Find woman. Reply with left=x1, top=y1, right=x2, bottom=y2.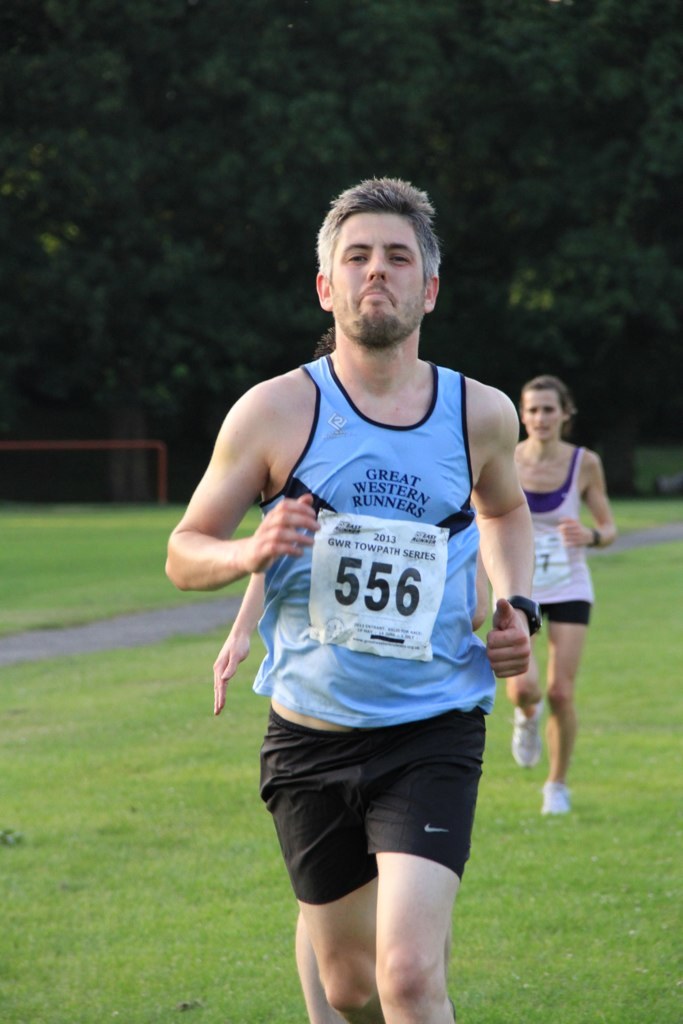
left=490, top=360, right=632, bottom=808.
